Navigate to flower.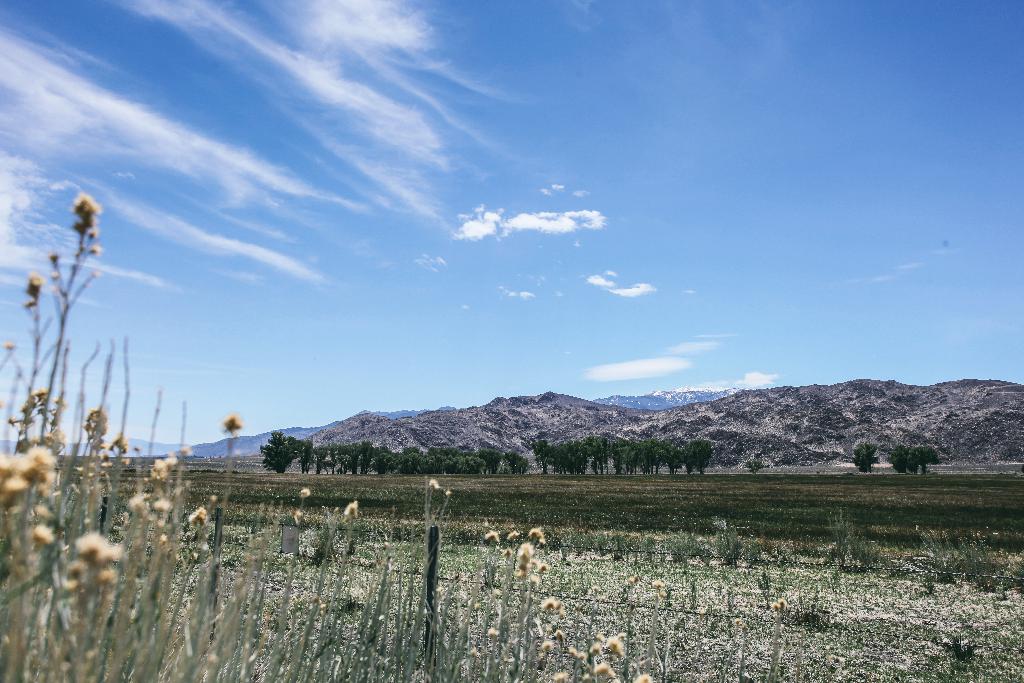
Navigation target: locate(481, 529, 502, 545).
